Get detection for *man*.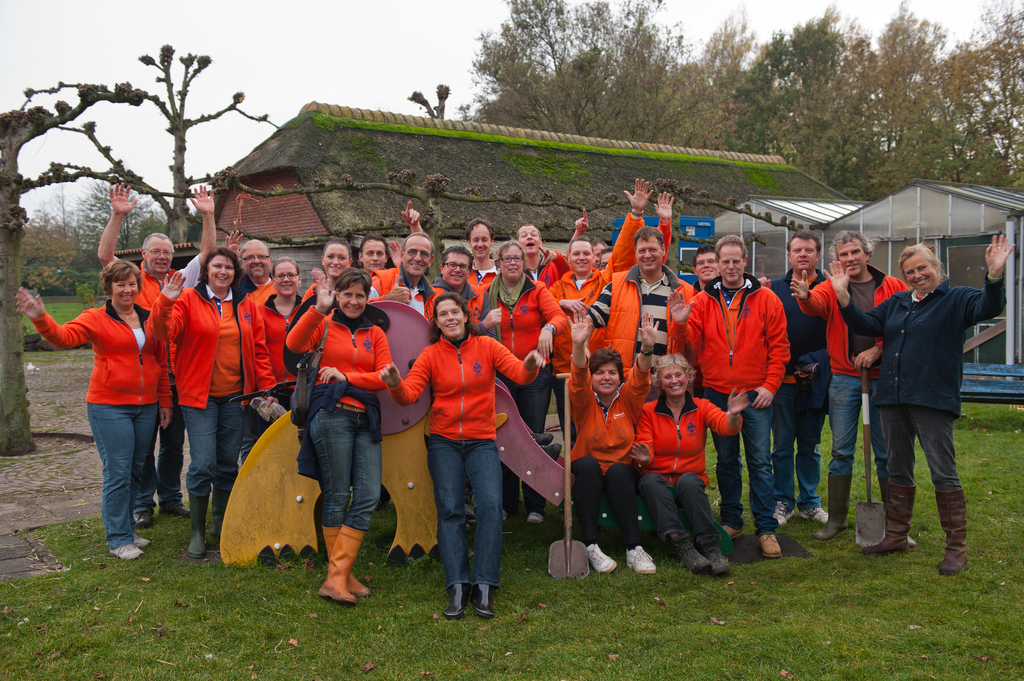
Detection: box(760, 233, 838, 529).
